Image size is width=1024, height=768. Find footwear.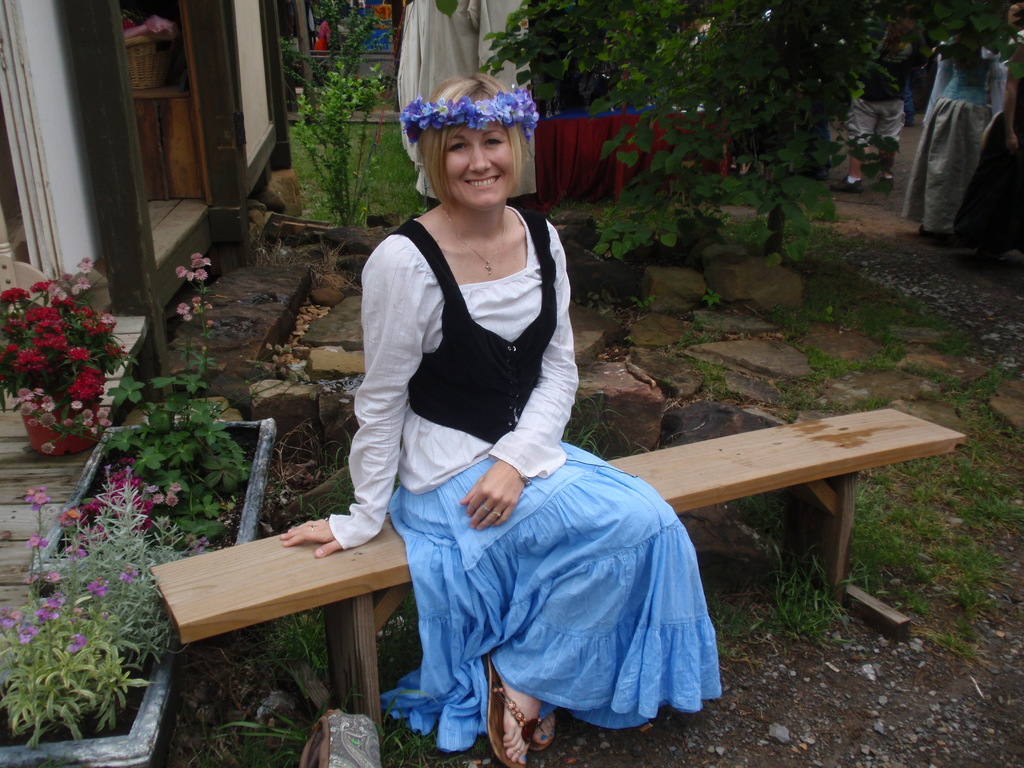
select_region(528, 706, 561, 753).
